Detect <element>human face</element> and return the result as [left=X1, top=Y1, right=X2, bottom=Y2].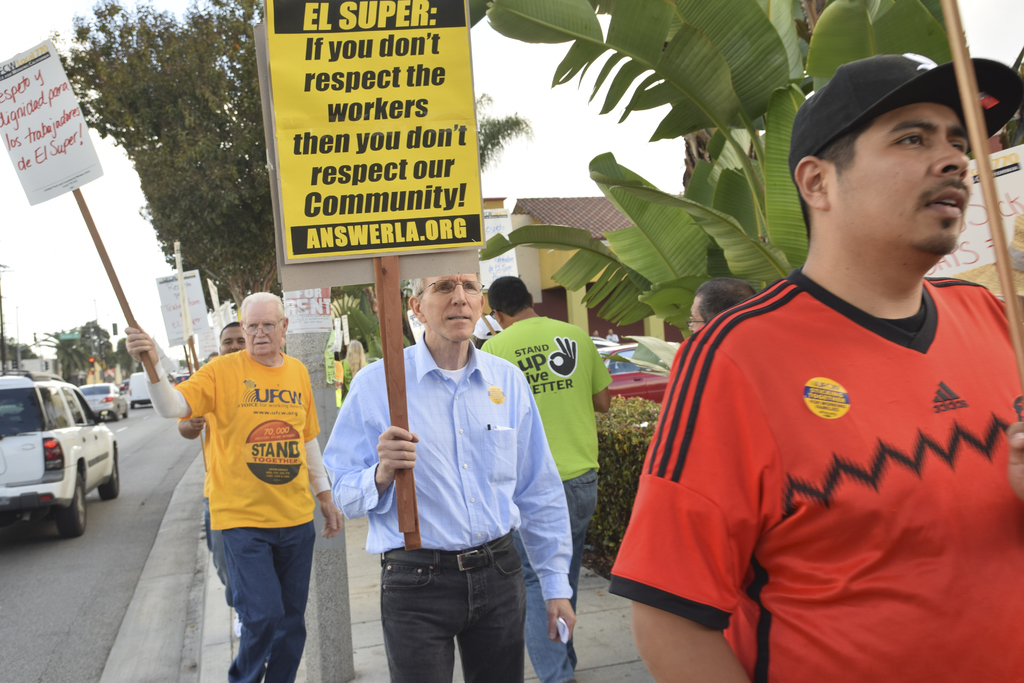
[left=243, top=299, right=285, bottom=356].
